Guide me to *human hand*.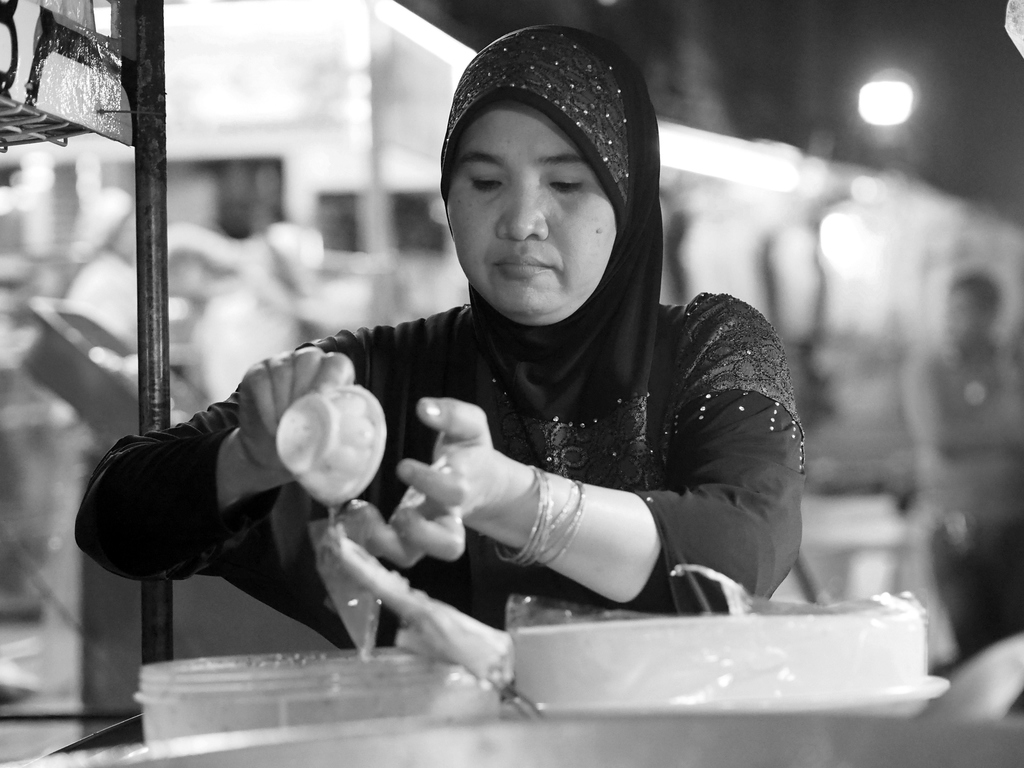
Guidance: [x1=376, y1=399, x2=539, y2=582].
